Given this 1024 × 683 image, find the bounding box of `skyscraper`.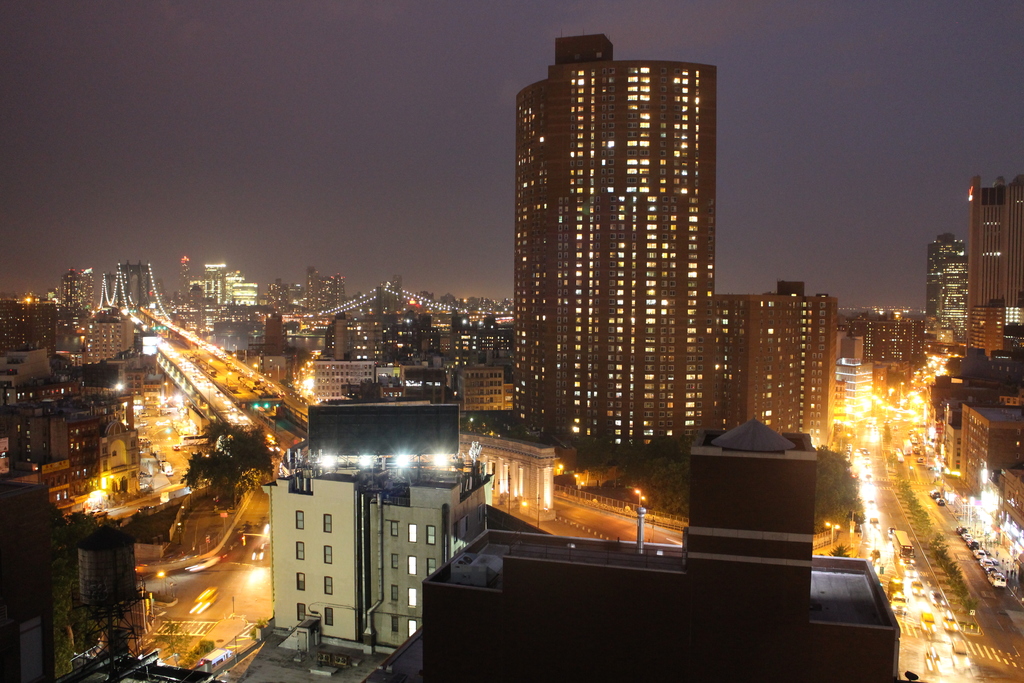
[122,263,148,310].
